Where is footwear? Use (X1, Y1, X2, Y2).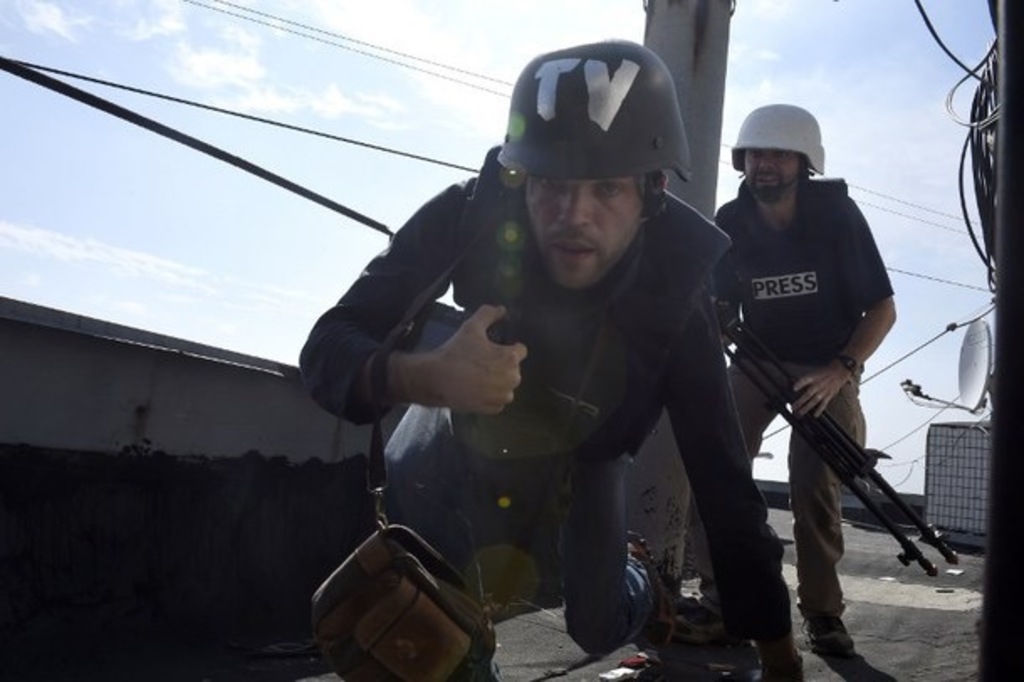
(757, 658, 818, 680).
